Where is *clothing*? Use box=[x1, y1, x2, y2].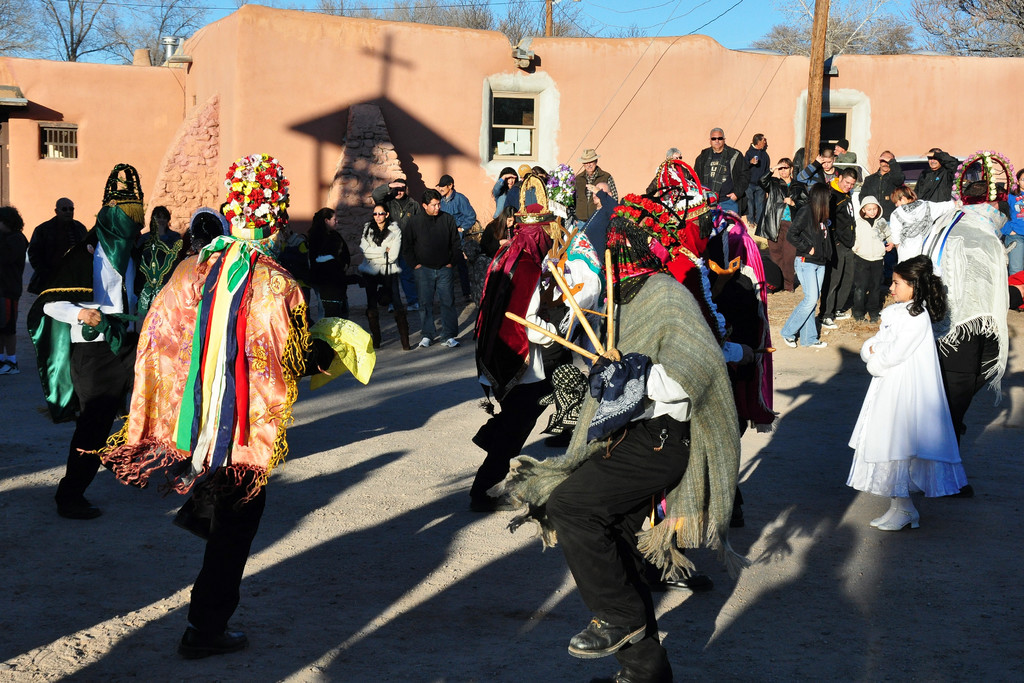
box=[35, 209, 100, 297].
